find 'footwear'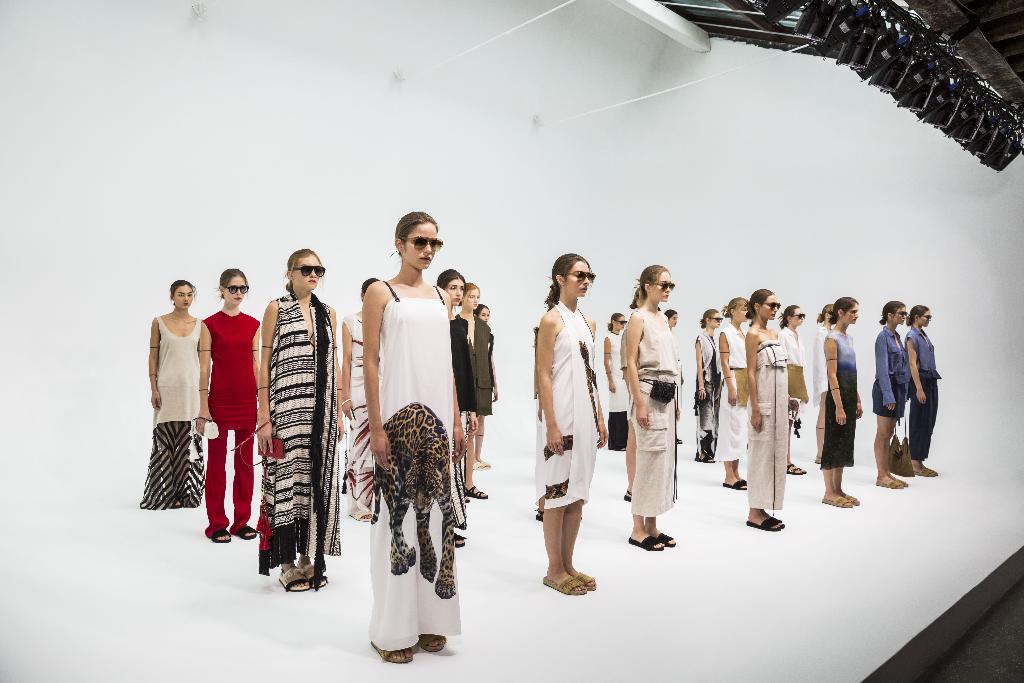
locate(292, 552, 326, 591)
